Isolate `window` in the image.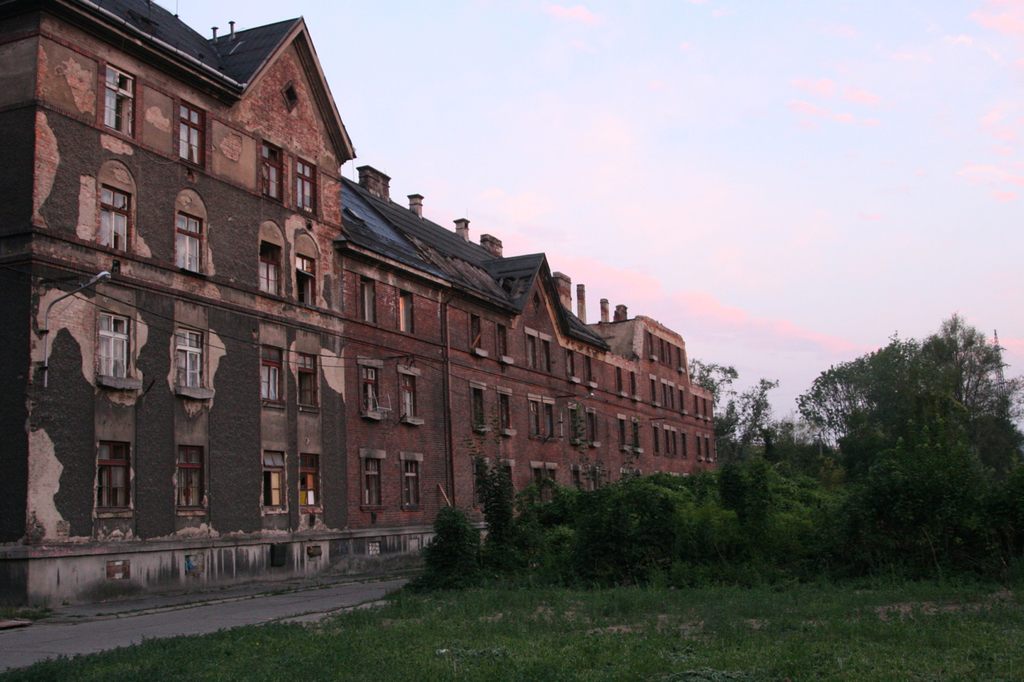
Isolated region: 399/455/420/509.
